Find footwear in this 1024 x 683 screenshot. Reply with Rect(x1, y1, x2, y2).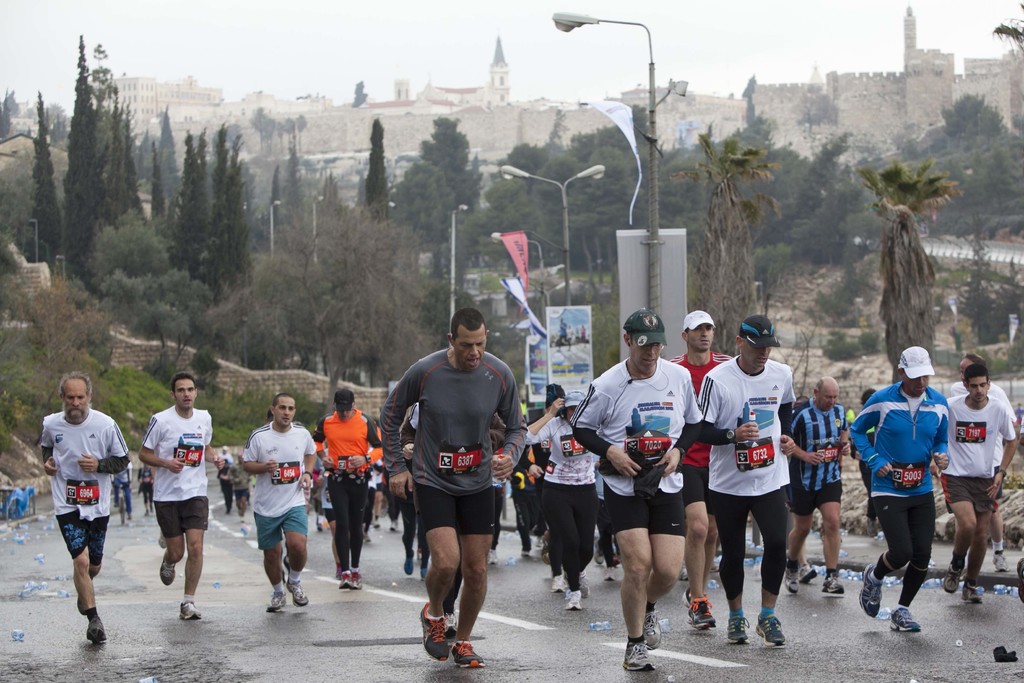
Rect(337, 569, 351, 590).
